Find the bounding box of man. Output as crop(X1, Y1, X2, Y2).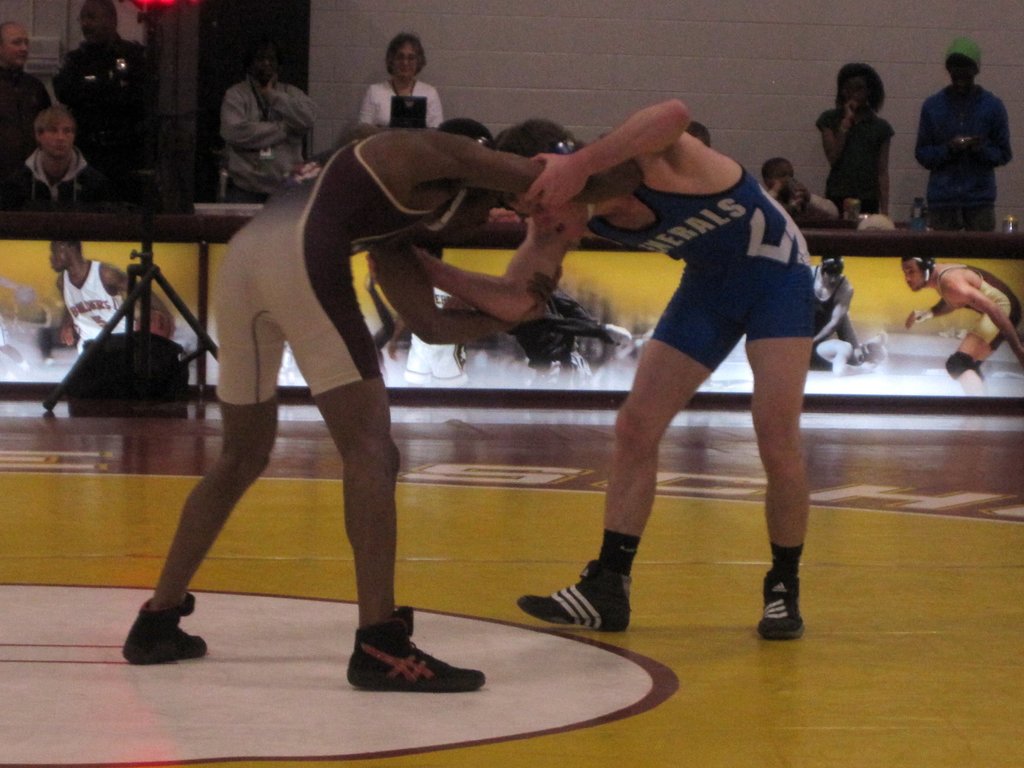
crop(804, 336, 896, 378).
